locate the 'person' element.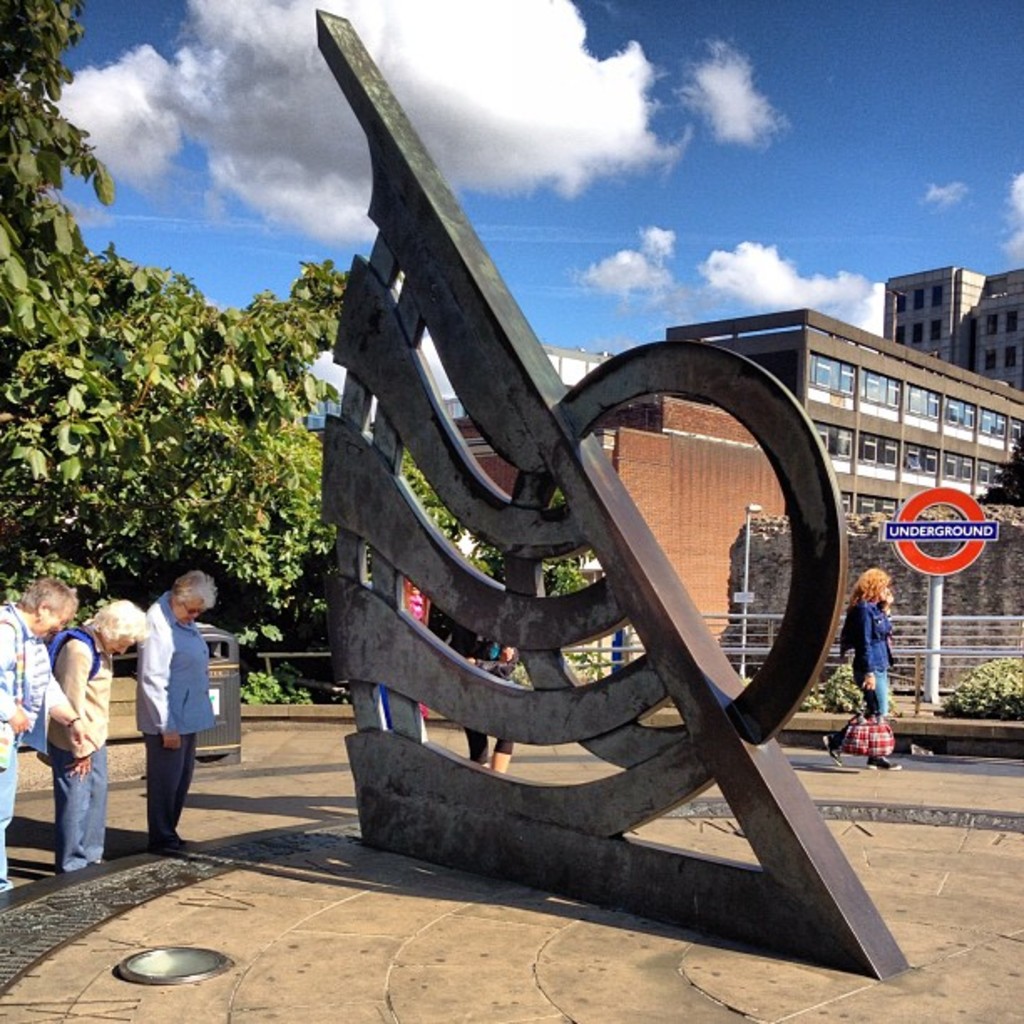
Element bbox: l=822, t=564, r=909, b=775.
